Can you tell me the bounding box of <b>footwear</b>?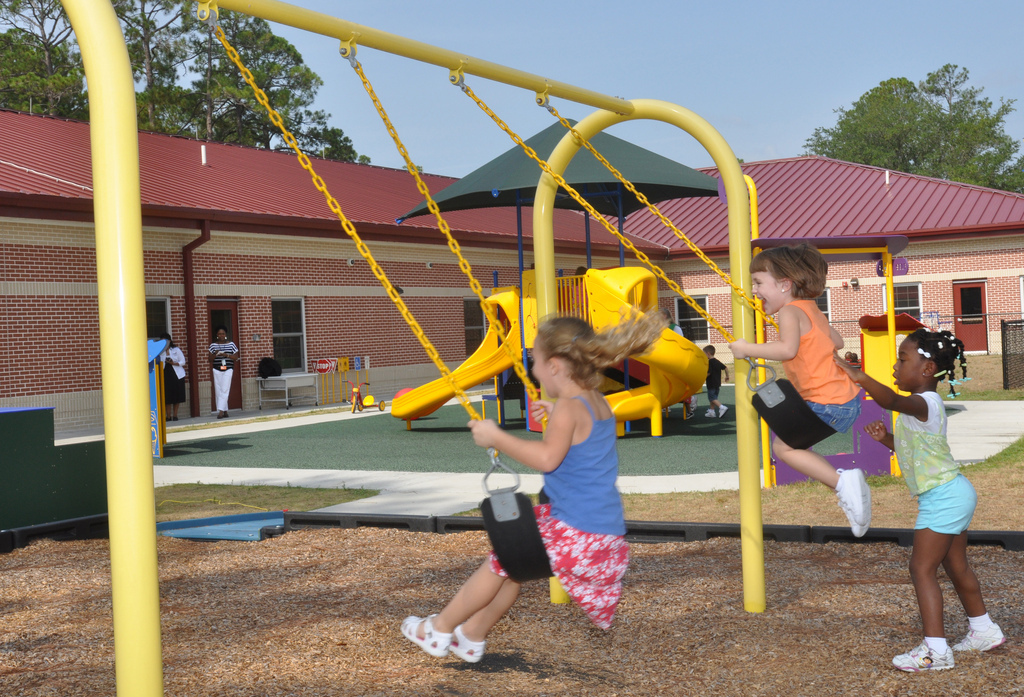
detection(447, 624, 485, 664).
